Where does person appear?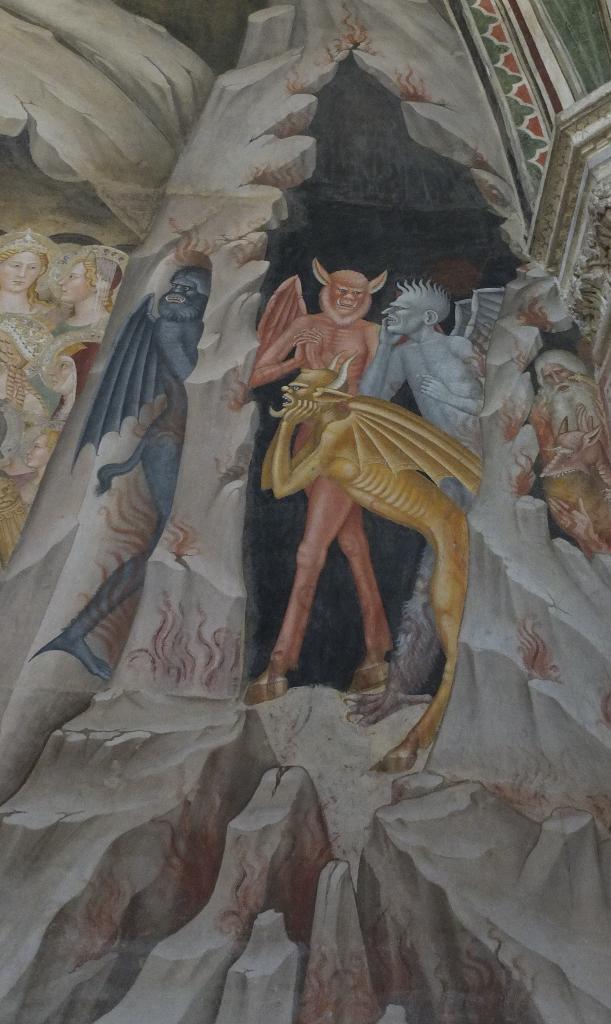
Appears at region(62, 236, 488, 954).
